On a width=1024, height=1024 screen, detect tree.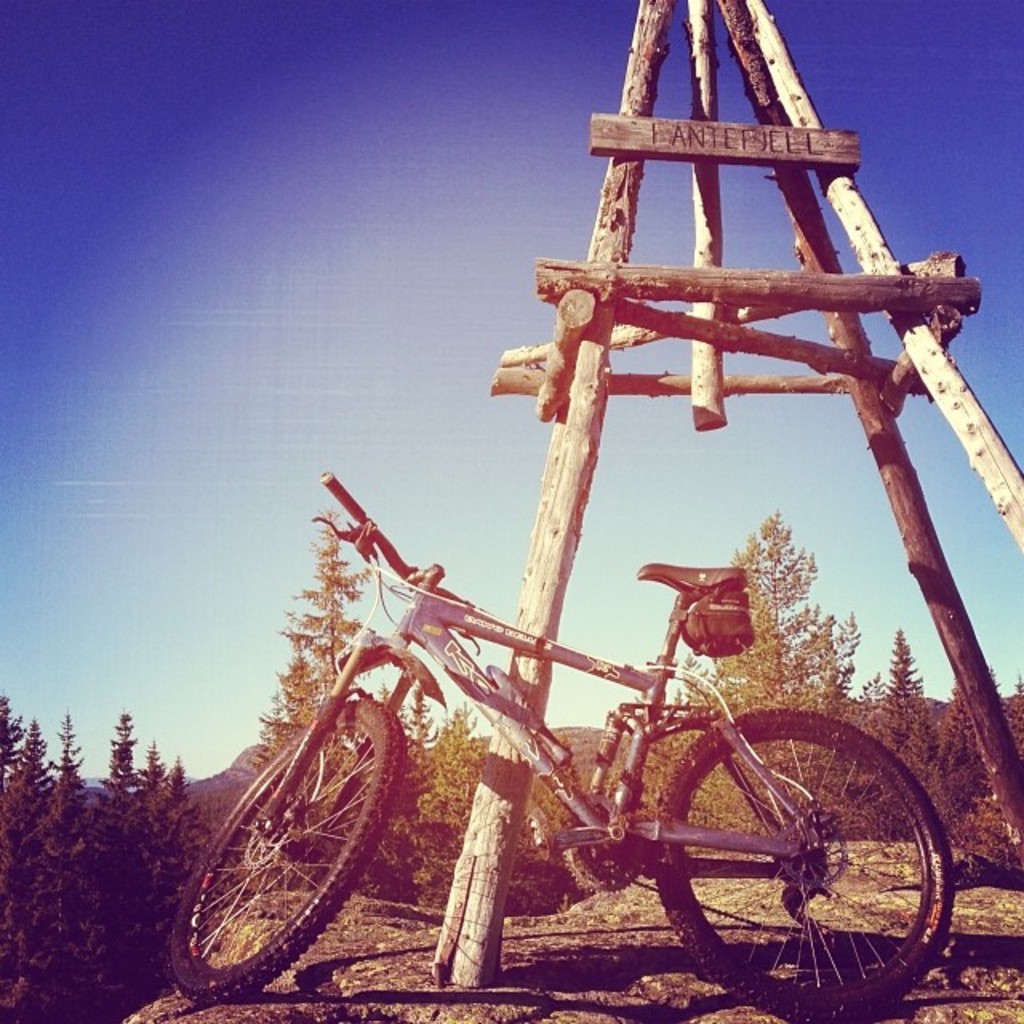
detection(709, 501, 854, 714).
